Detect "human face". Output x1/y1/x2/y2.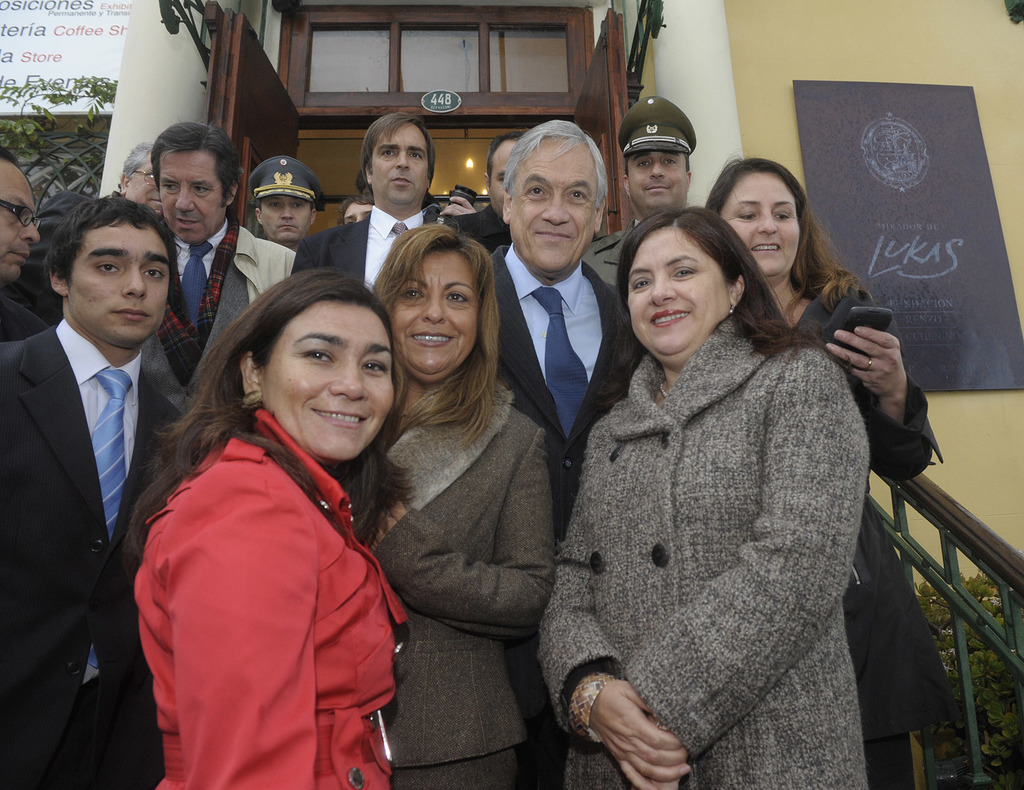
248/293/394/476.
